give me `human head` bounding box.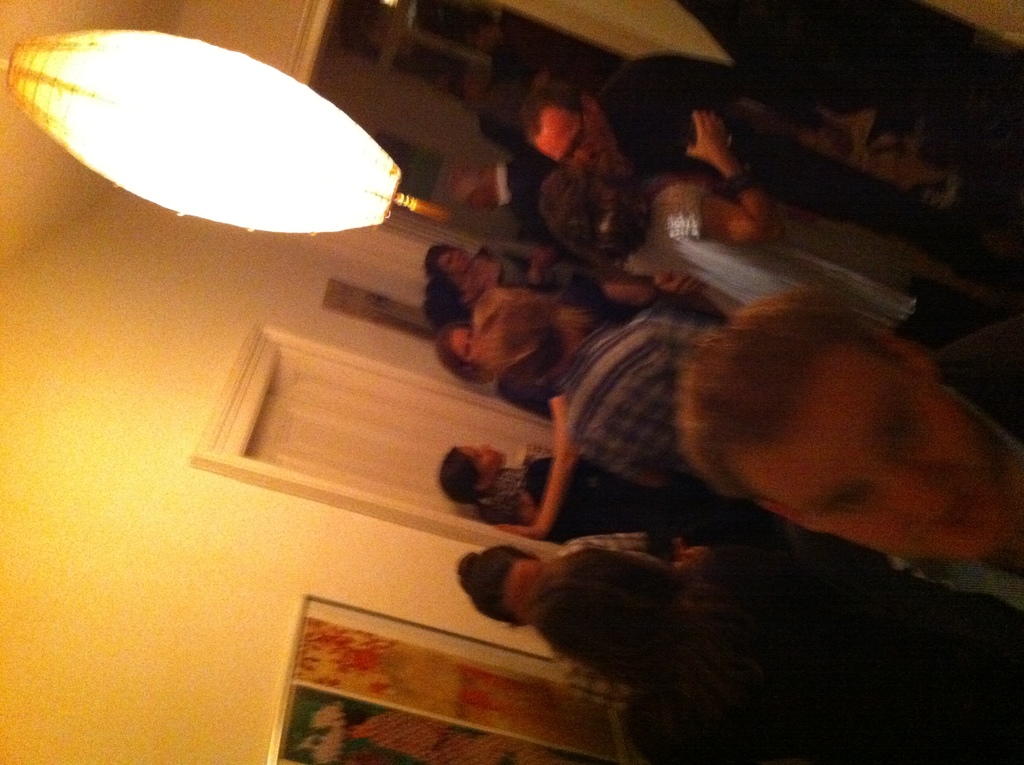
[x1=470, y1=286, x2=569, y2=371].
